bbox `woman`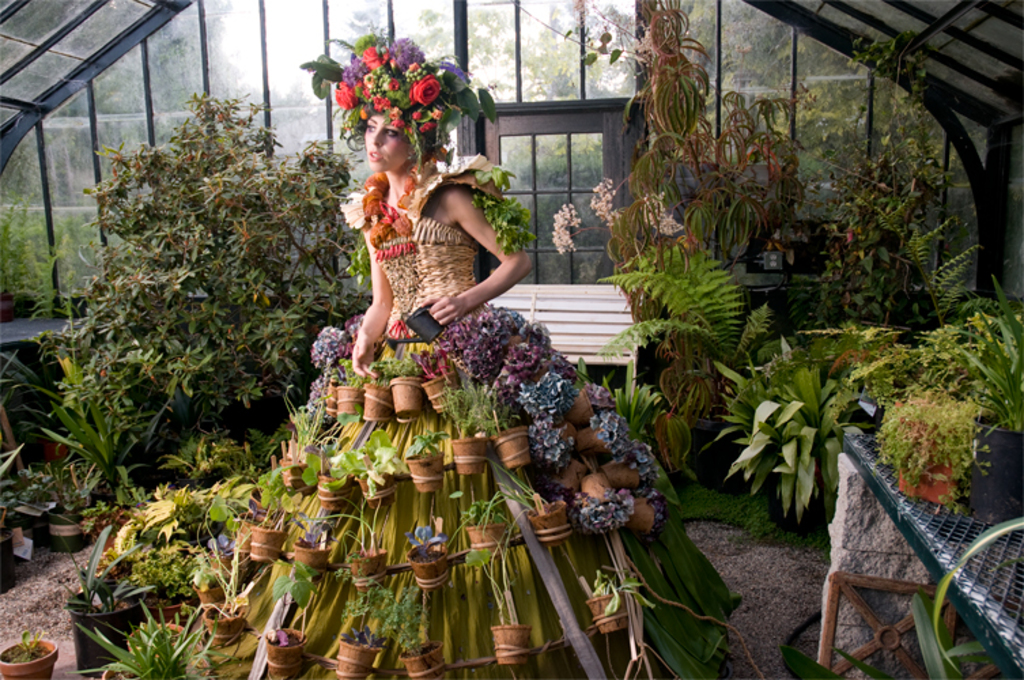
351/109/532/388
